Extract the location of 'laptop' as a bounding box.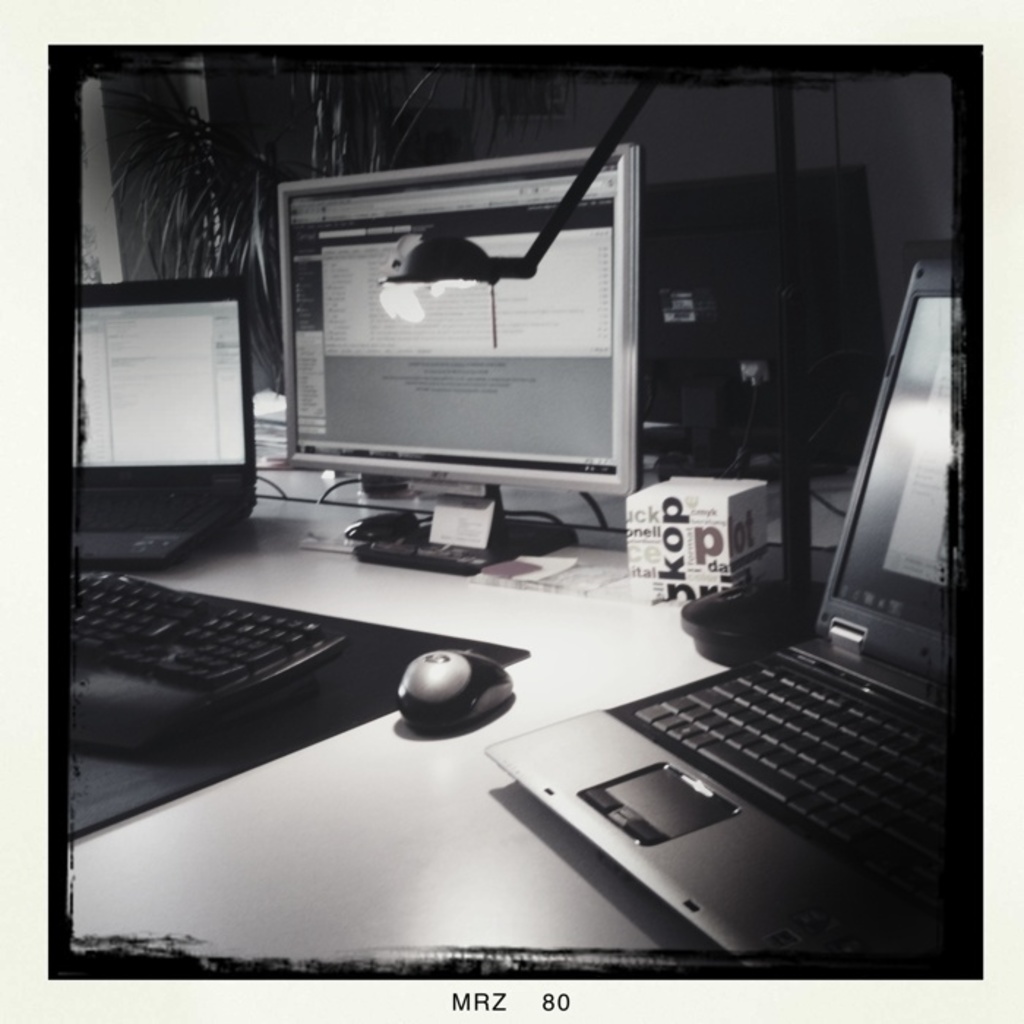
bbox(70, 275, 255, 559).
